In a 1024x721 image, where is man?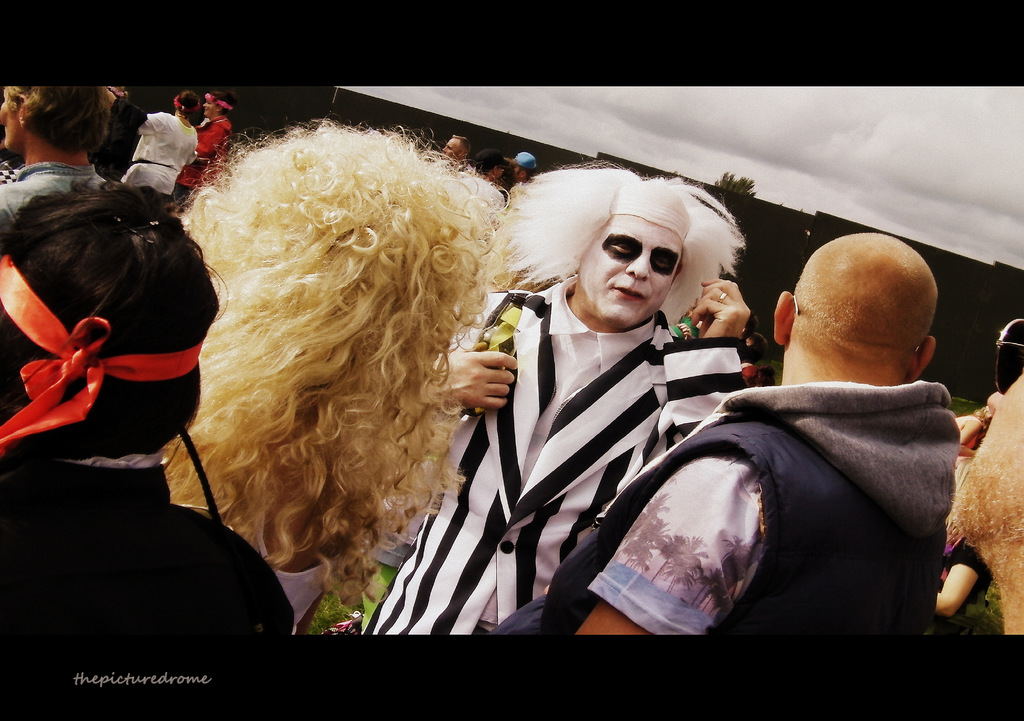
<box>348,162,752,633</box>.
